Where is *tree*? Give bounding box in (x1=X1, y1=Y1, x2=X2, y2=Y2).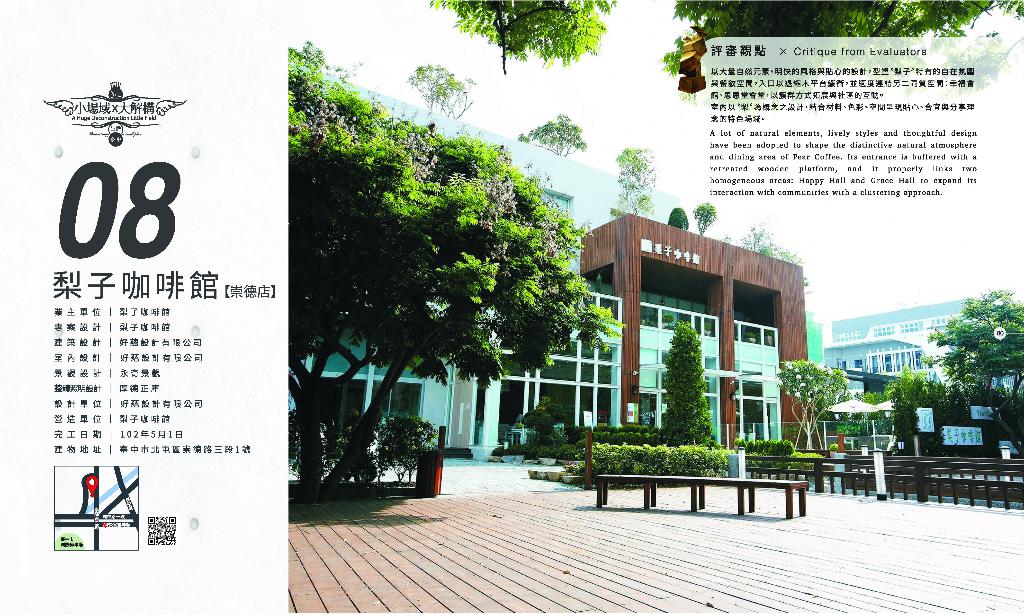
(x1=669, y1=203, x2=687, y2=233).
